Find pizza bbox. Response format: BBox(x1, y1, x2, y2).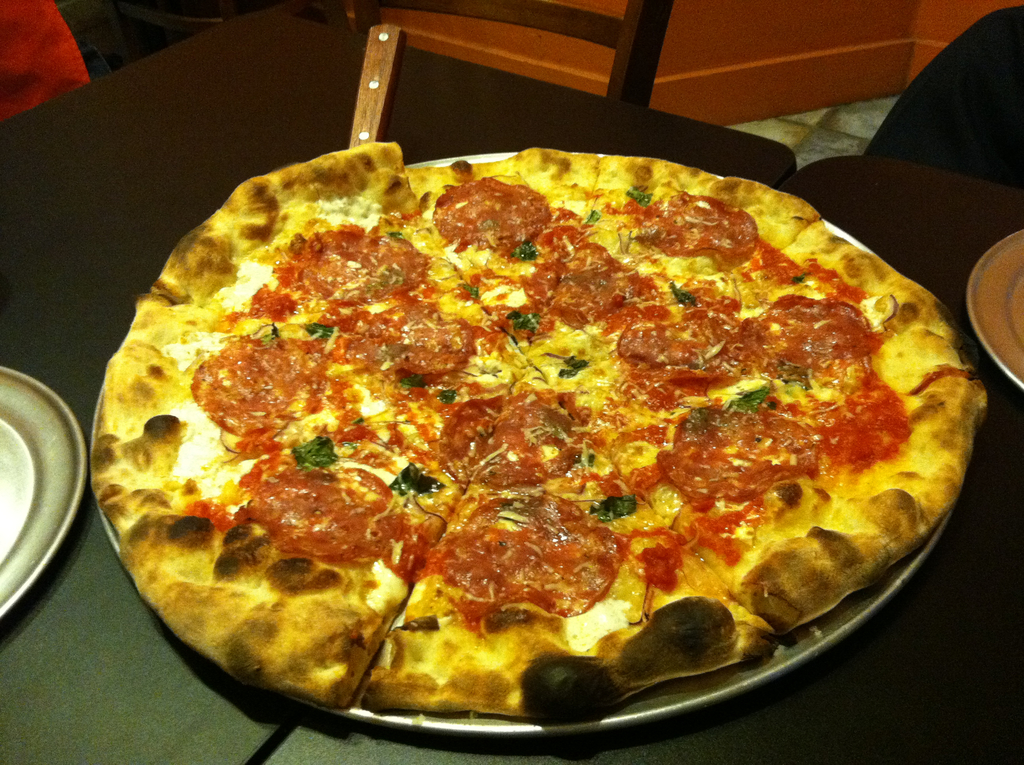
BBox(89, 140, 992, 728).
